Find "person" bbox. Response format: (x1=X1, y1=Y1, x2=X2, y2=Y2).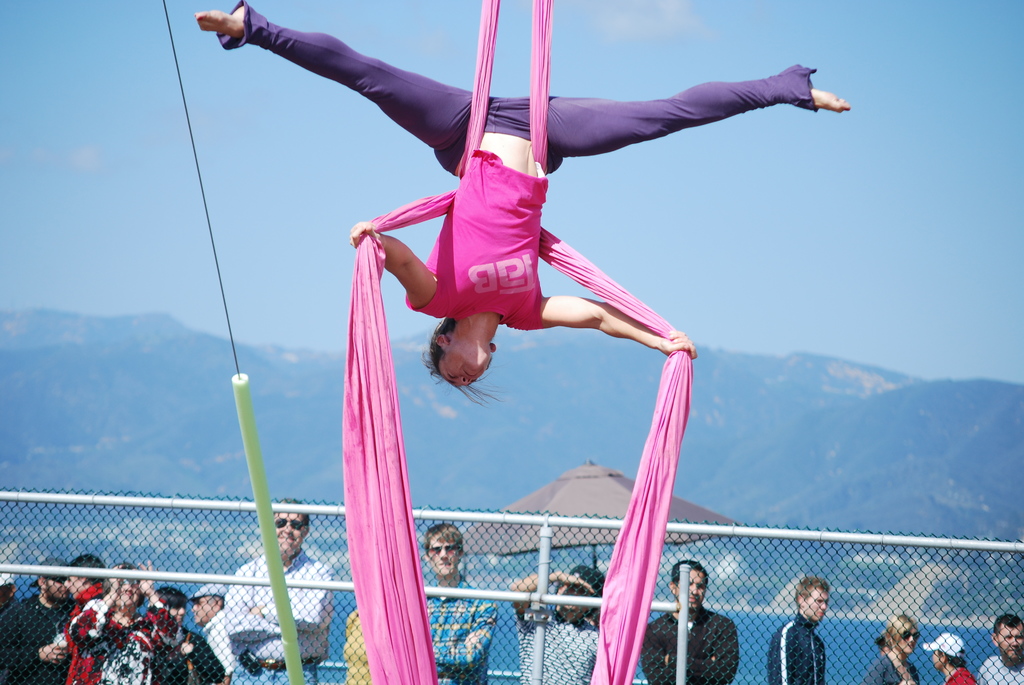
(x1=417, y1=524, x2=495, y2=684).
